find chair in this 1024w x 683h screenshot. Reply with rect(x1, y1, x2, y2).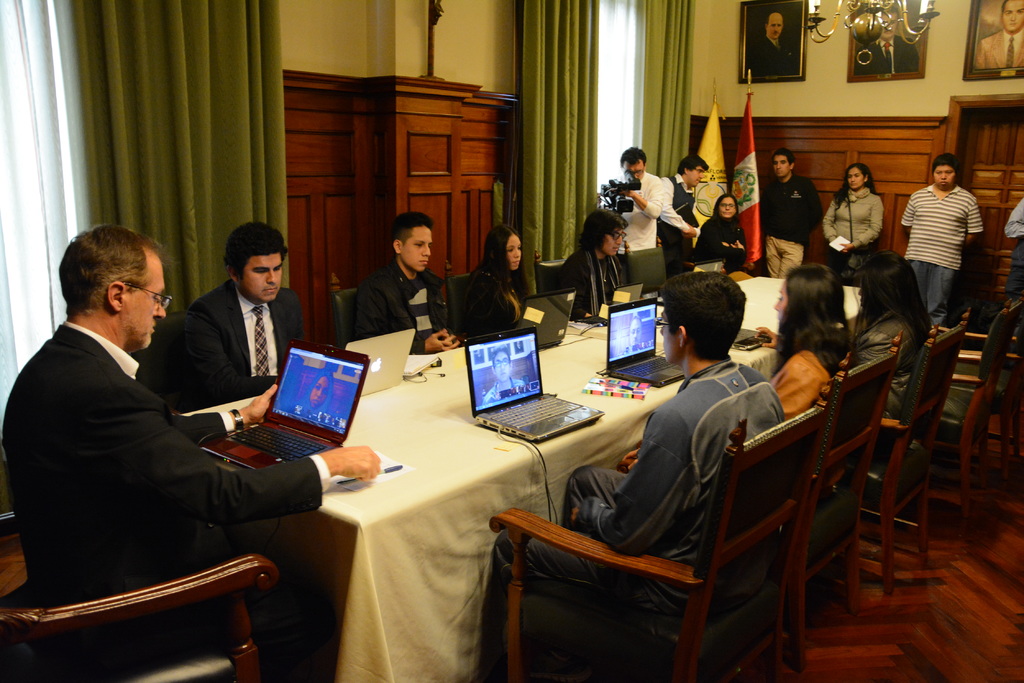
rect(910, 294, 1023, 559).
